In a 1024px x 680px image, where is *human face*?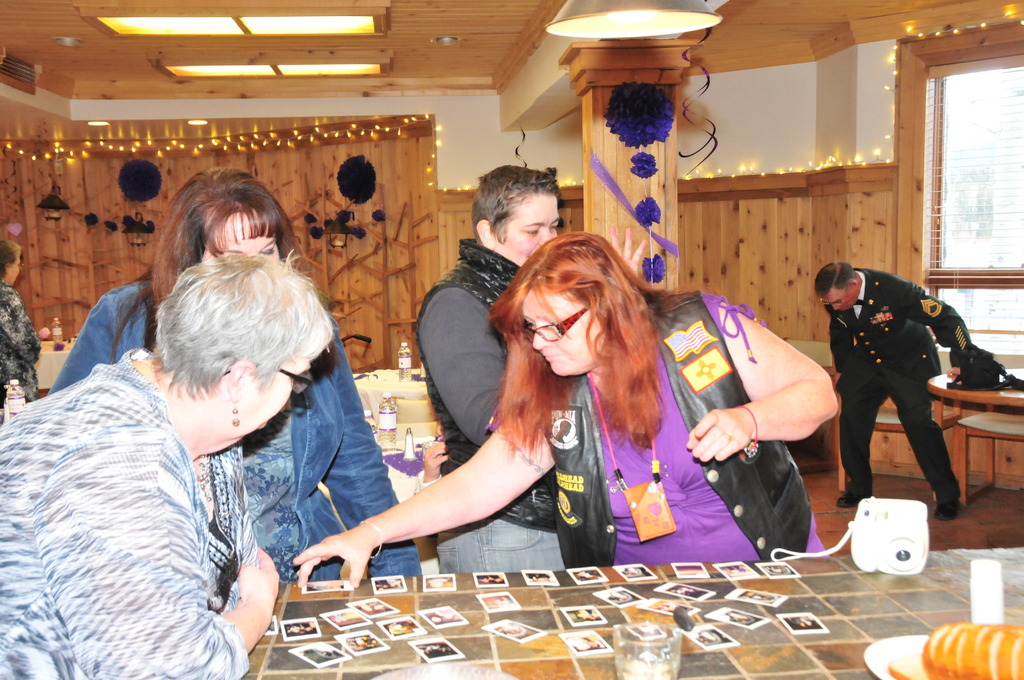
[x1=823, y1=291, x2=856, y2=311].
